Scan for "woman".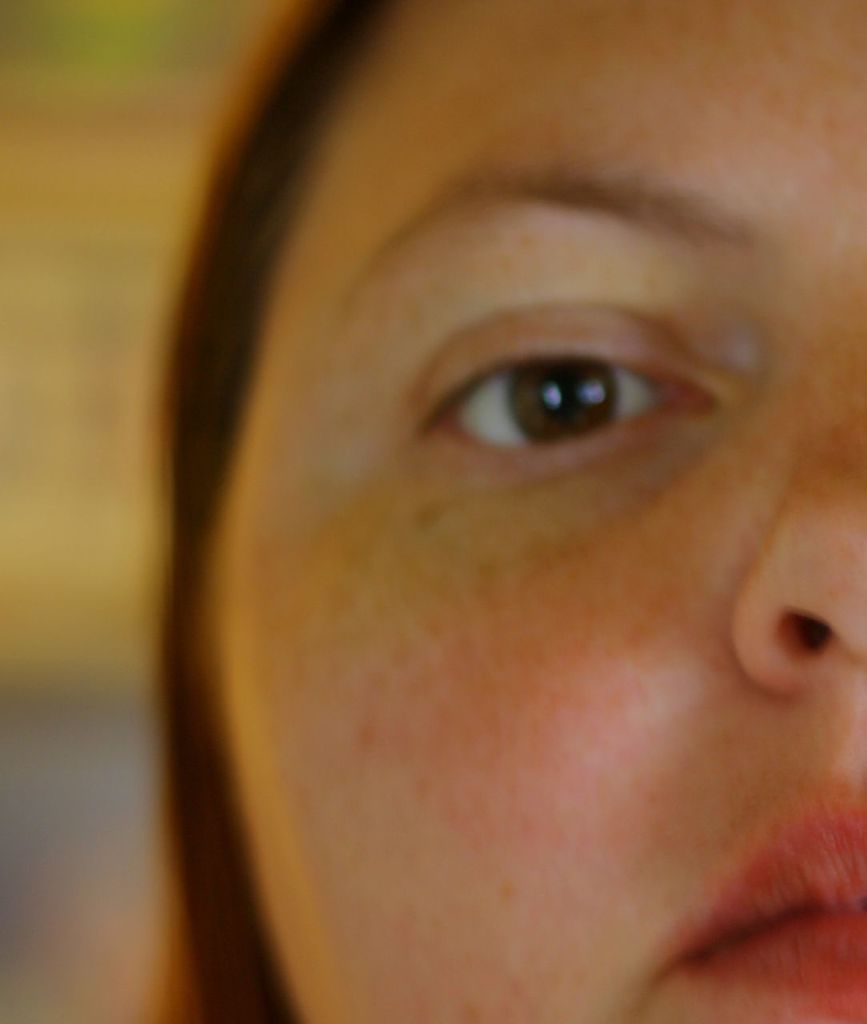
Scan result: box(111, 0, 866, 1023).
